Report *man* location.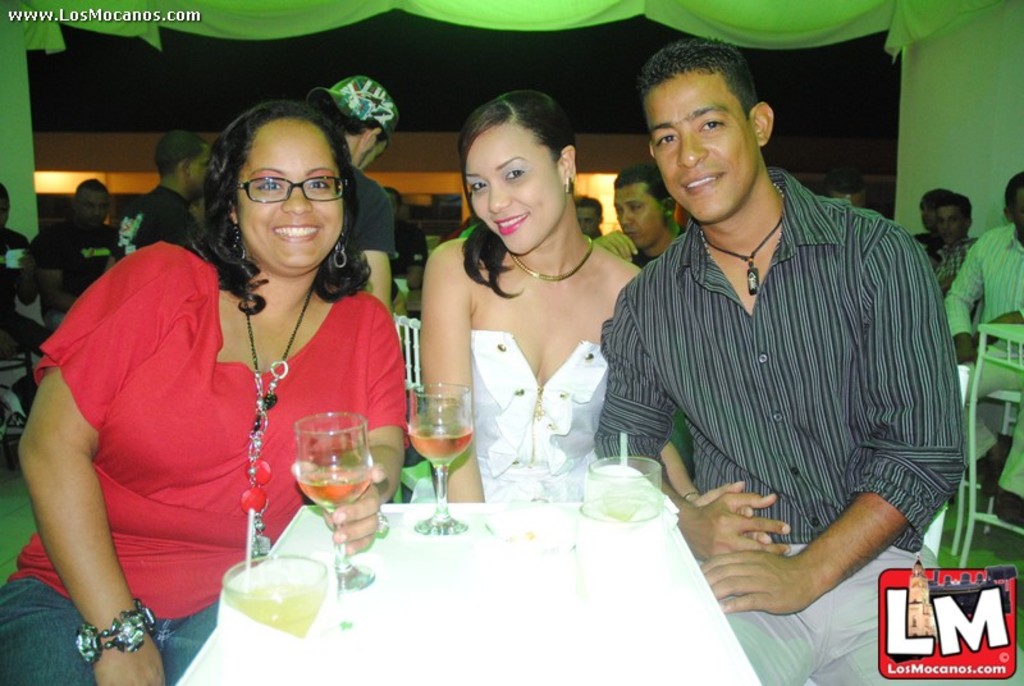
Report: Rect(0, 179, 54, 433).
